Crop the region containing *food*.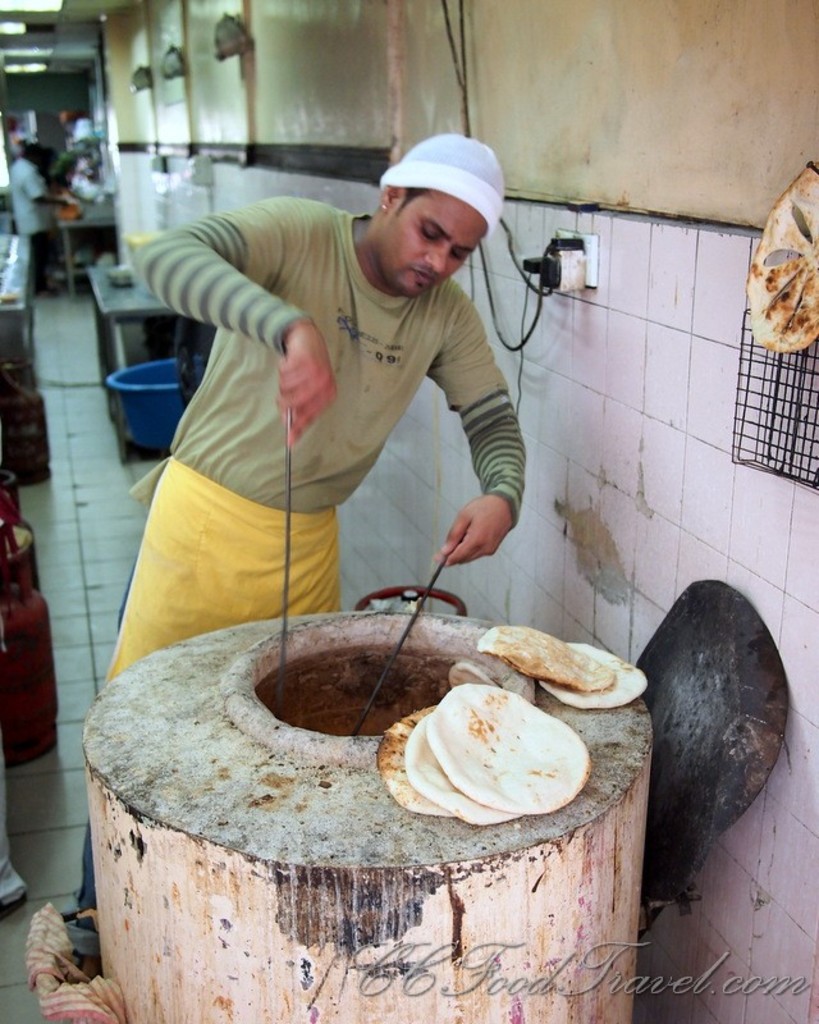
Crop region: (475, 622, 617, 691).
